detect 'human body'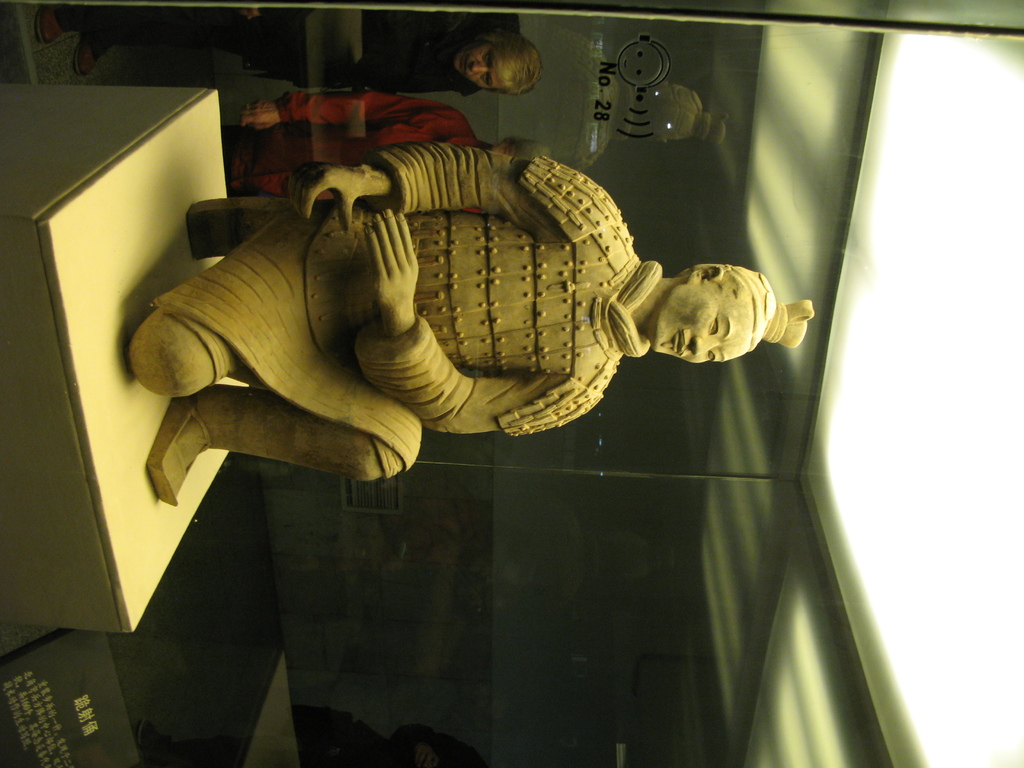
l=132, t=710, r=488, b=767
